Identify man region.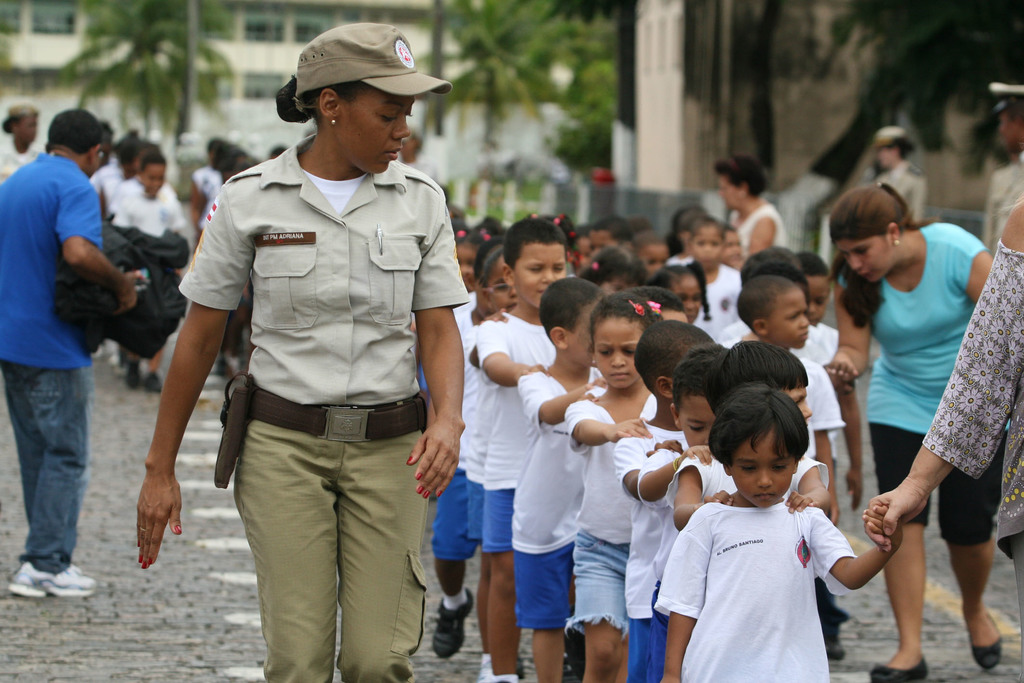
Region: rect(0, 110, 132, 603).
